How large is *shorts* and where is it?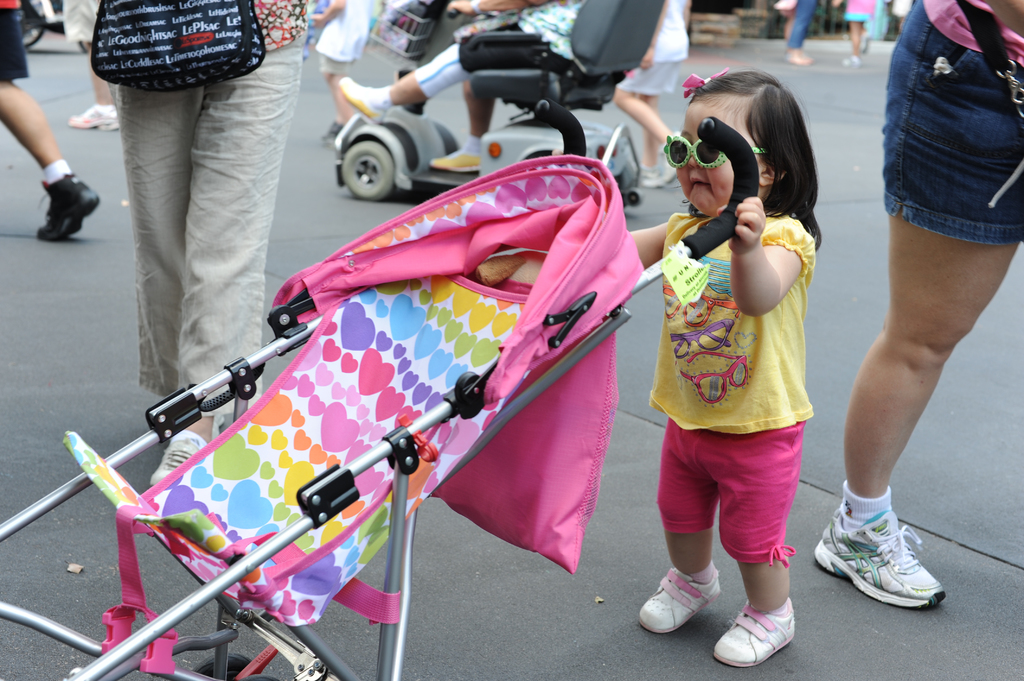
Bounding box: x1=319, y1=52, x2=355, y2=74.
